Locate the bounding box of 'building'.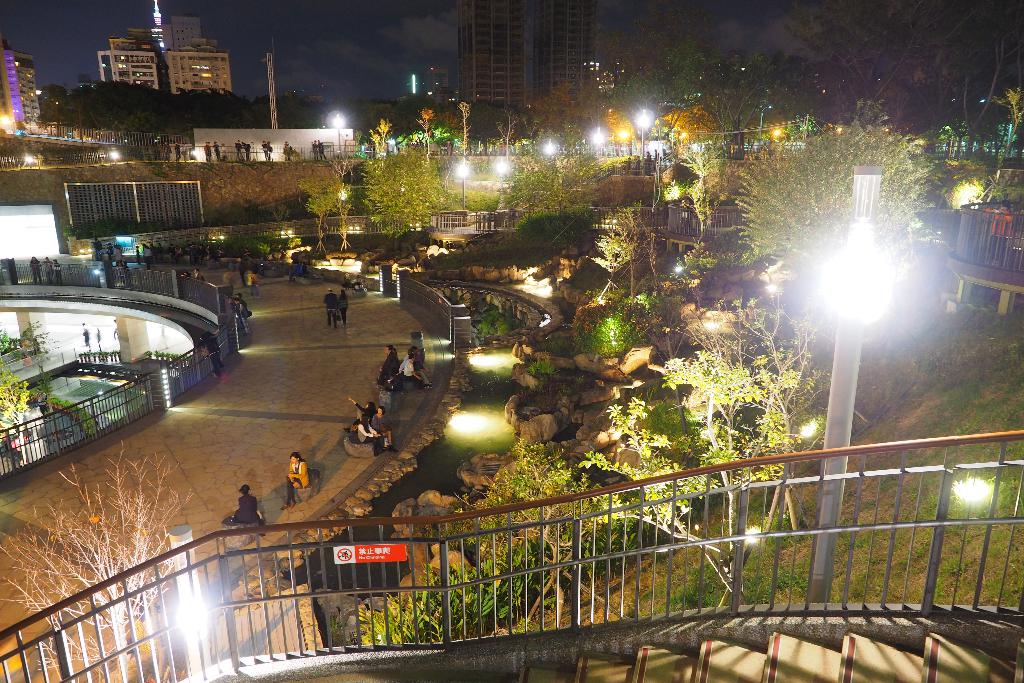
Bounding box: [x1=96, y1=15, x2=228, y2=96].
